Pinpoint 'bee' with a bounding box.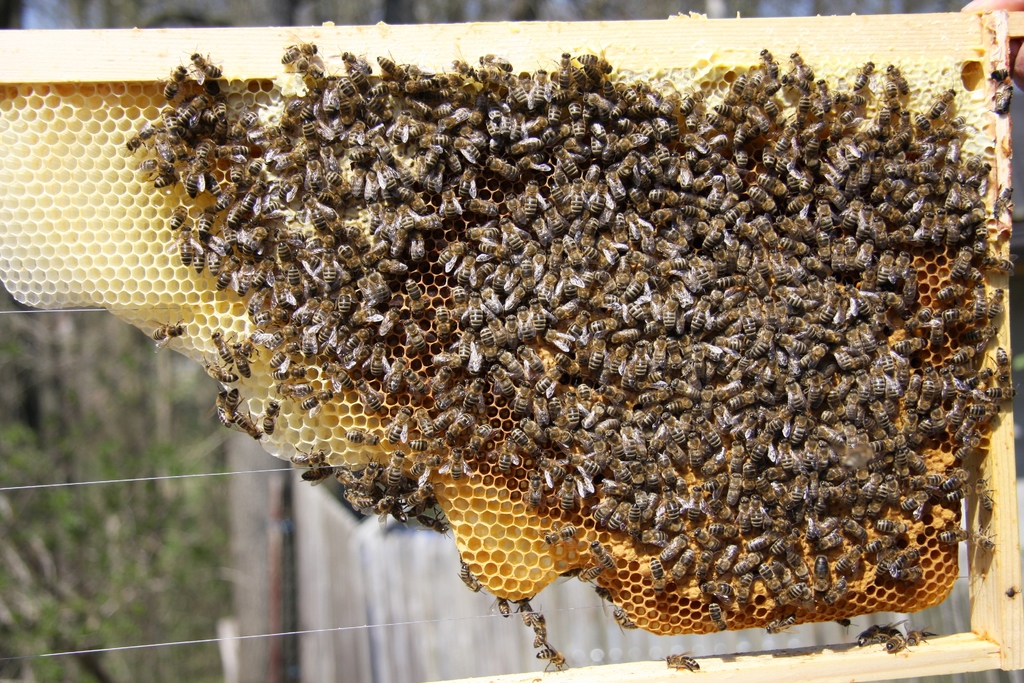
crop(213, 99, 228, 115).
